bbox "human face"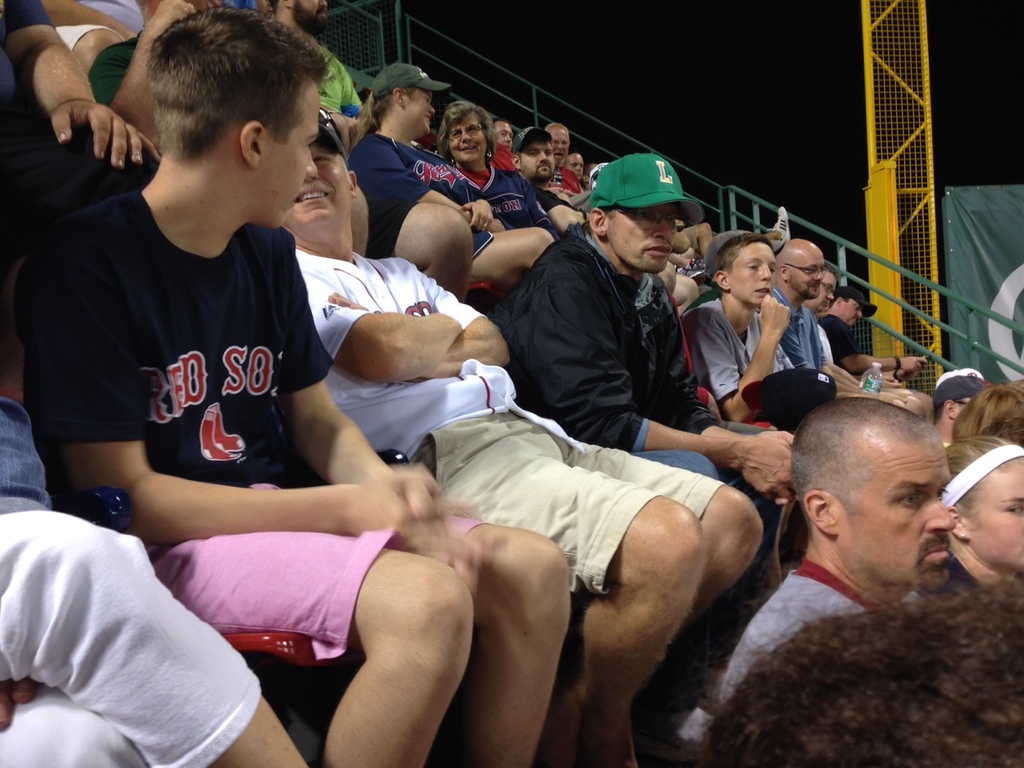
pyautogui.locateOnScreen(786, 246, 826, 302)
